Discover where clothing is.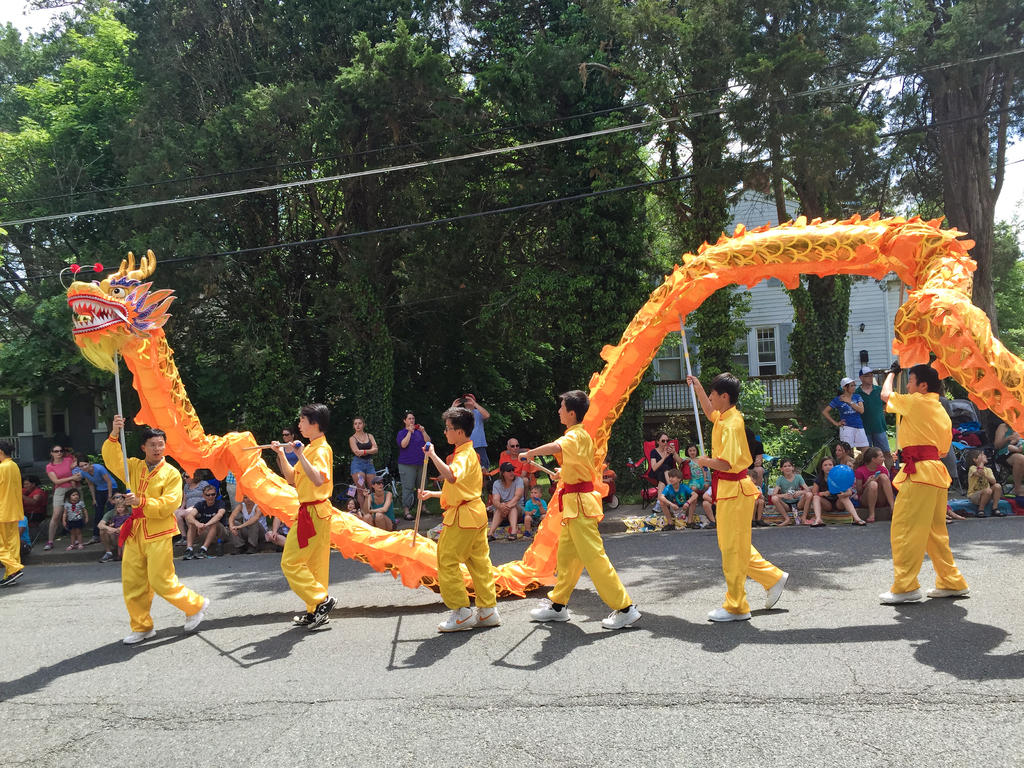
Discovered at 499:445:525:475.
